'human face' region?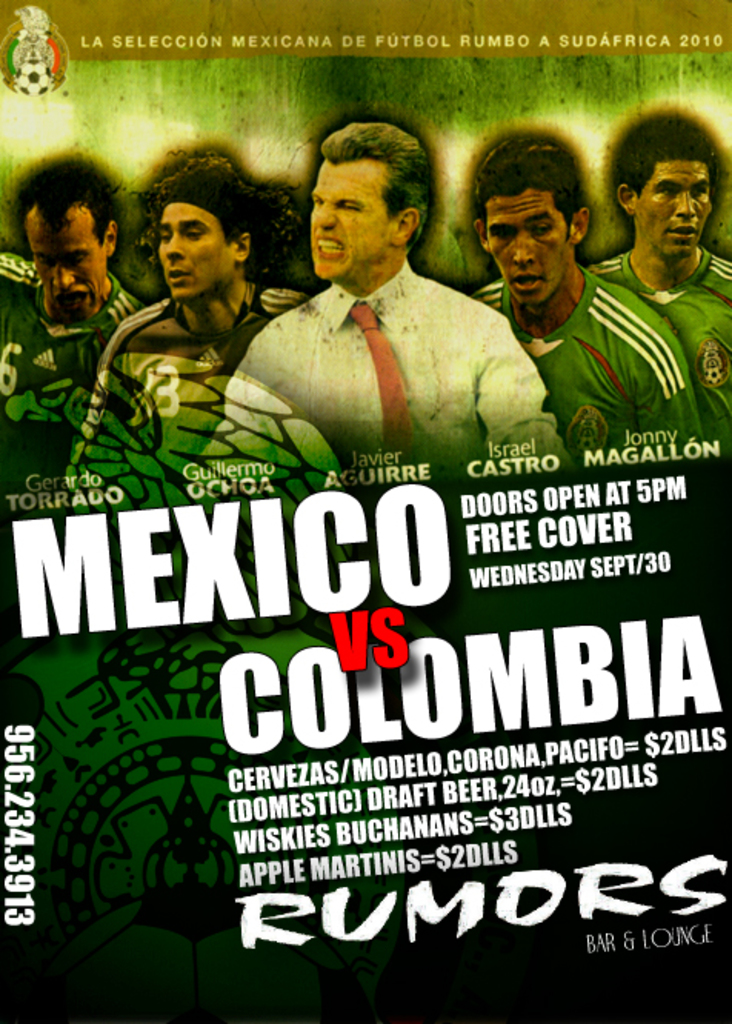
locate(637, 160, 712, 260)
